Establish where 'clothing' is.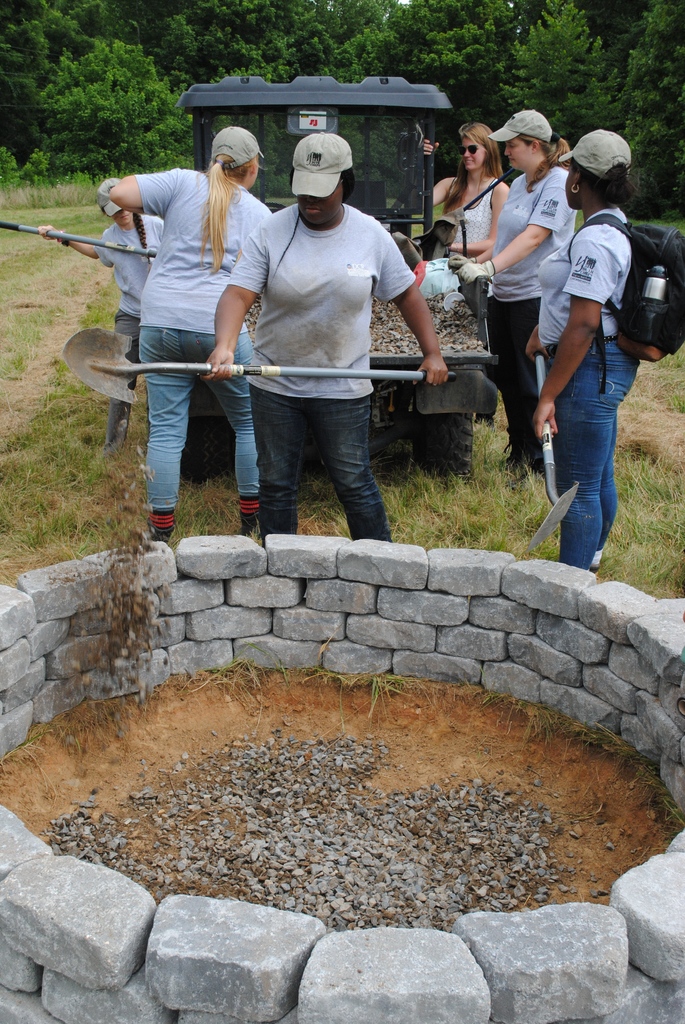
Established at <box>232,156,417,486</box>.
